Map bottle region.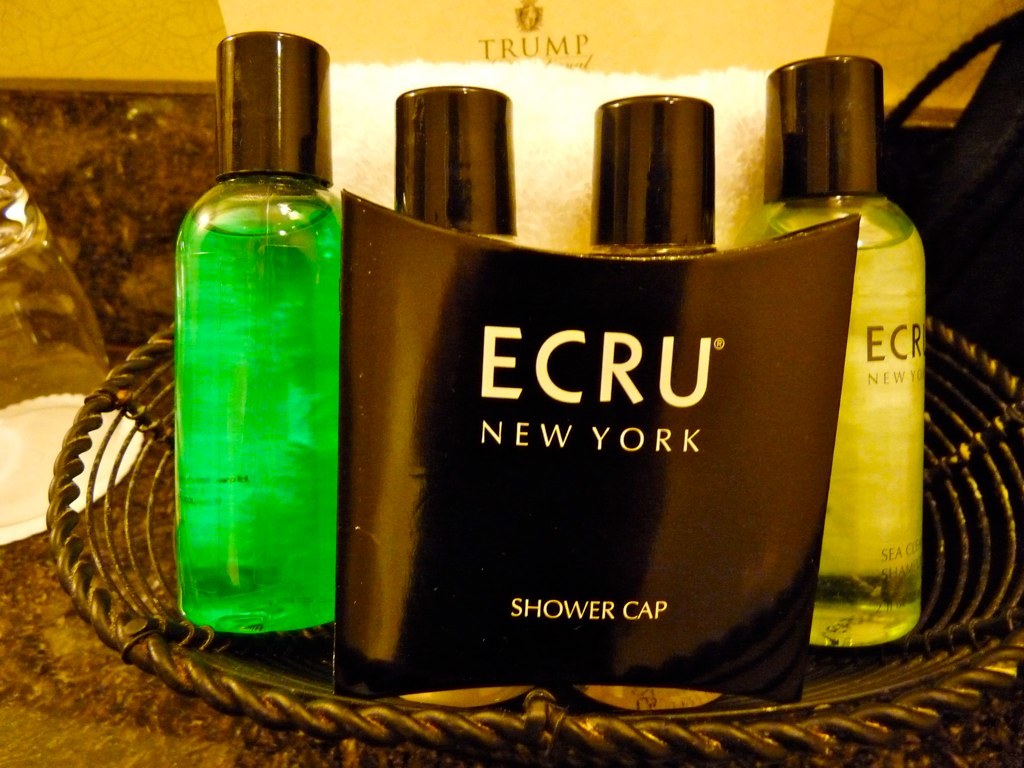
Mapped to select_region(164, 20, 347, 628).
